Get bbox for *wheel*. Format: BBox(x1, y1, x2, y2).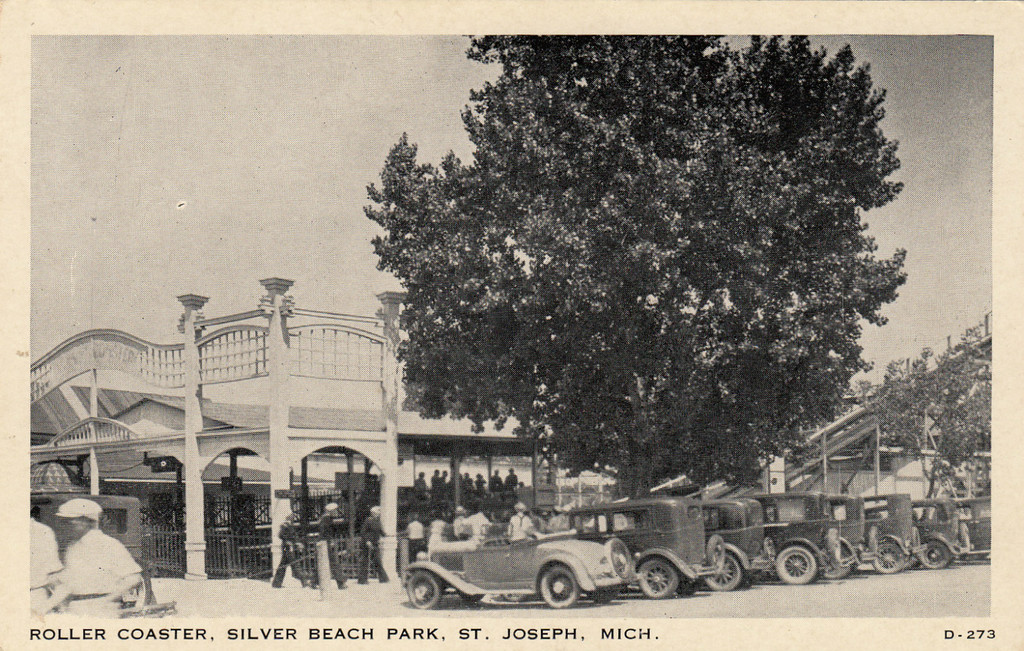
BBox(606, 540, 634, 577).
